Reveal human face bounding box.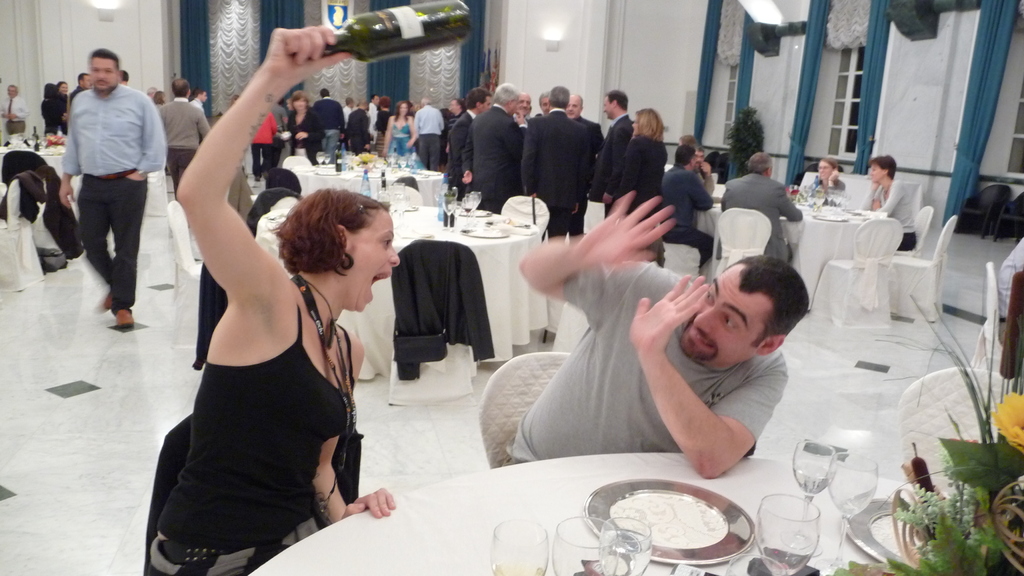
Revealed: rect(570, 95, 581, 119).
